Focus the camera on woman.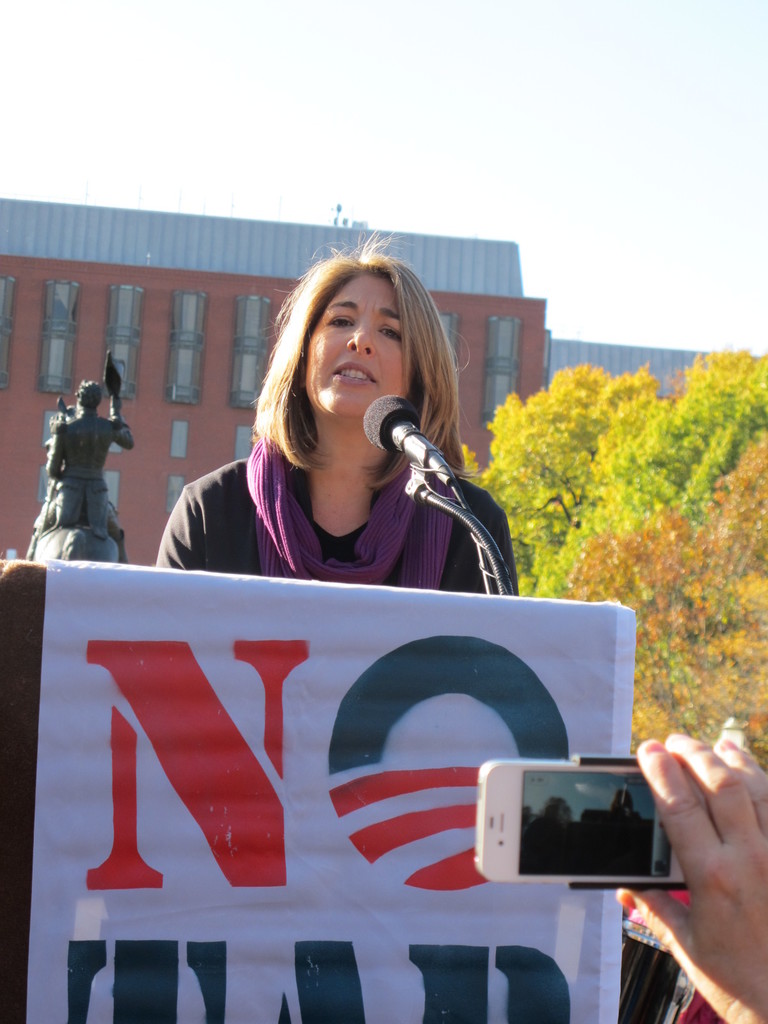
Focus region: (x1=148, y1=239, x2=512, y2=588).
